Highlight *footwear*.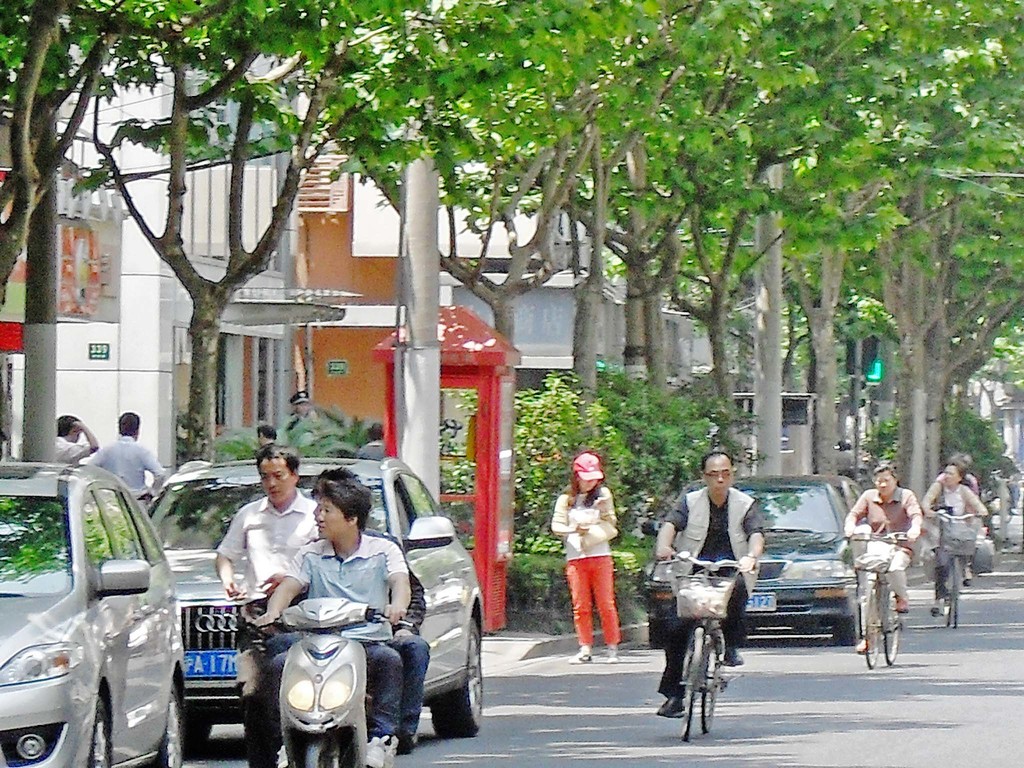
Highlighted region: [657,699,685,720].
